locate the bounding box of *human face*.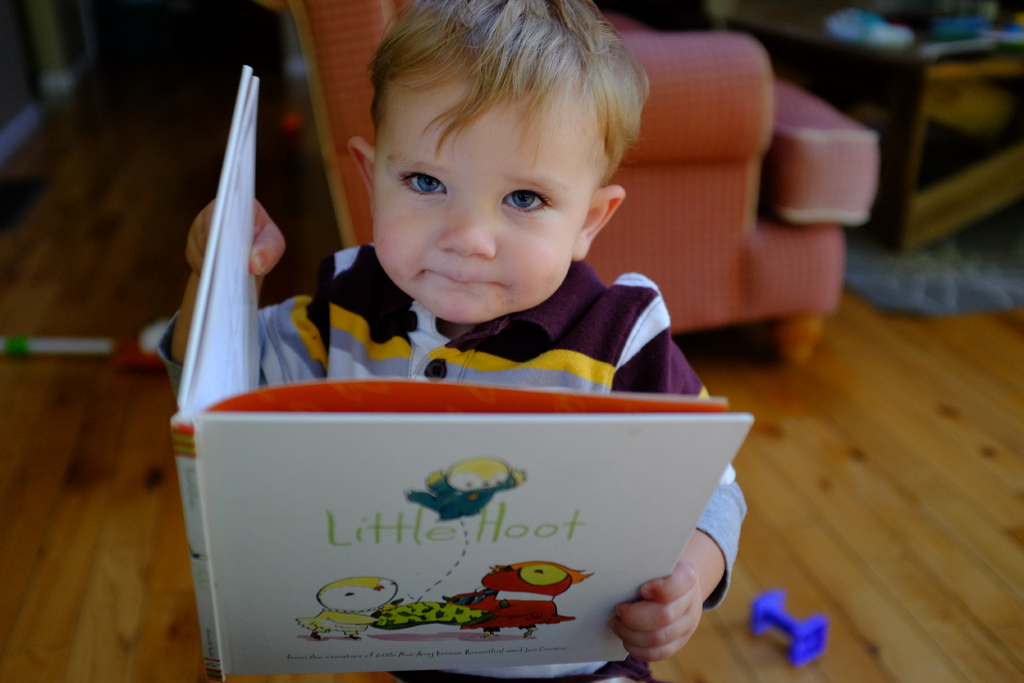
Bounding box: bbox(370, 77, 593, 320).
